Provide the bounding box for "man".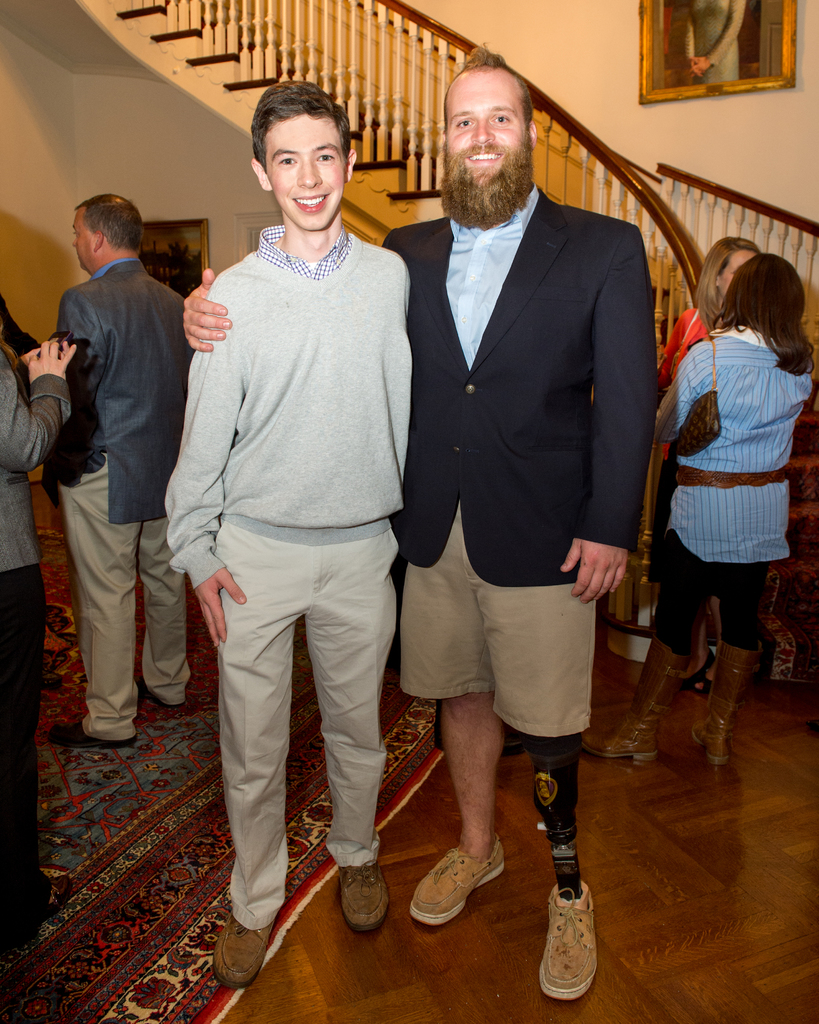
180:48:648:1015.
